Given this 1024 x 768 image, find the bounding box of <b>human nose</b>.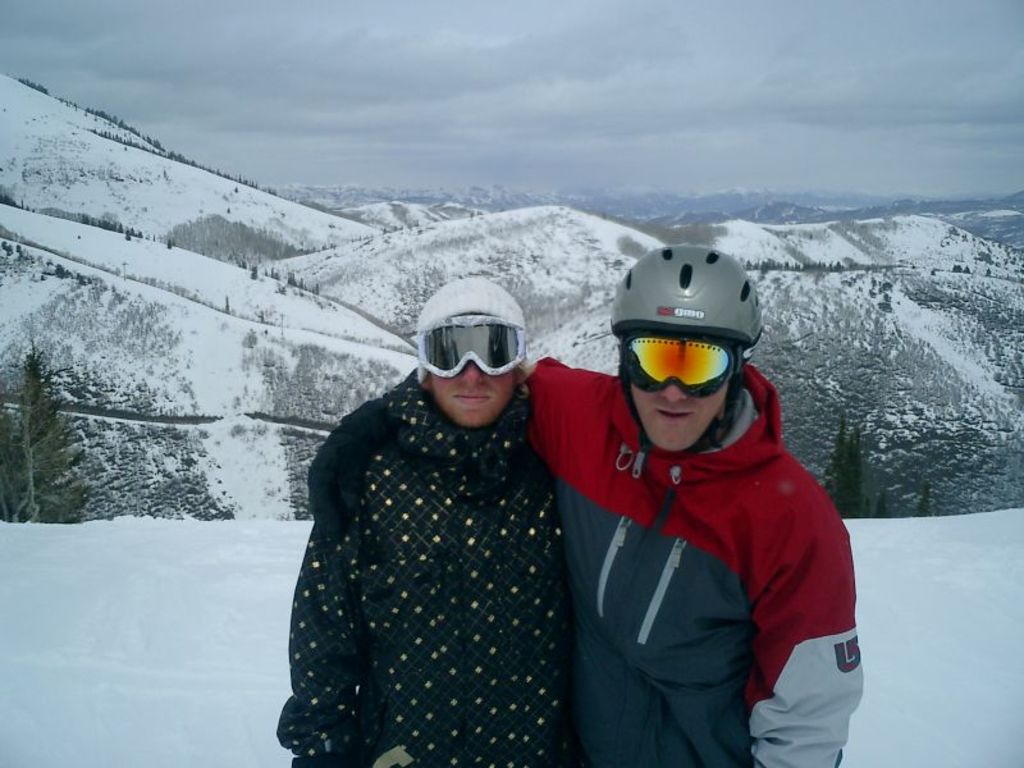
<bbox>460, 361, 485, 390</bbox>.
